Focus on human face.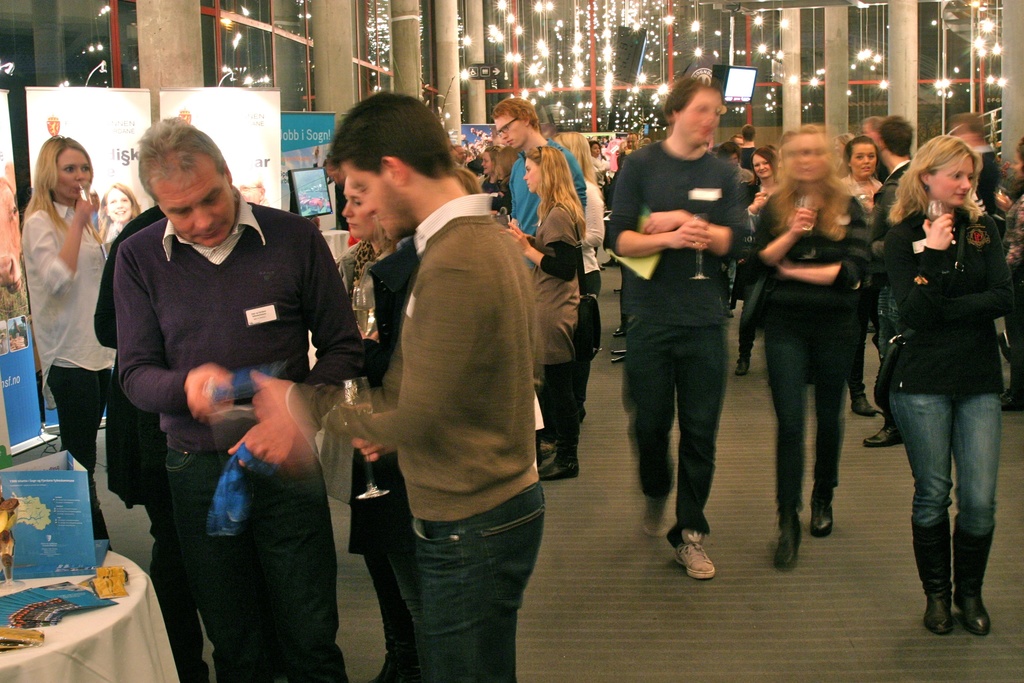
Focused at <bbox>344, 181, 371, 240</bbox>.
